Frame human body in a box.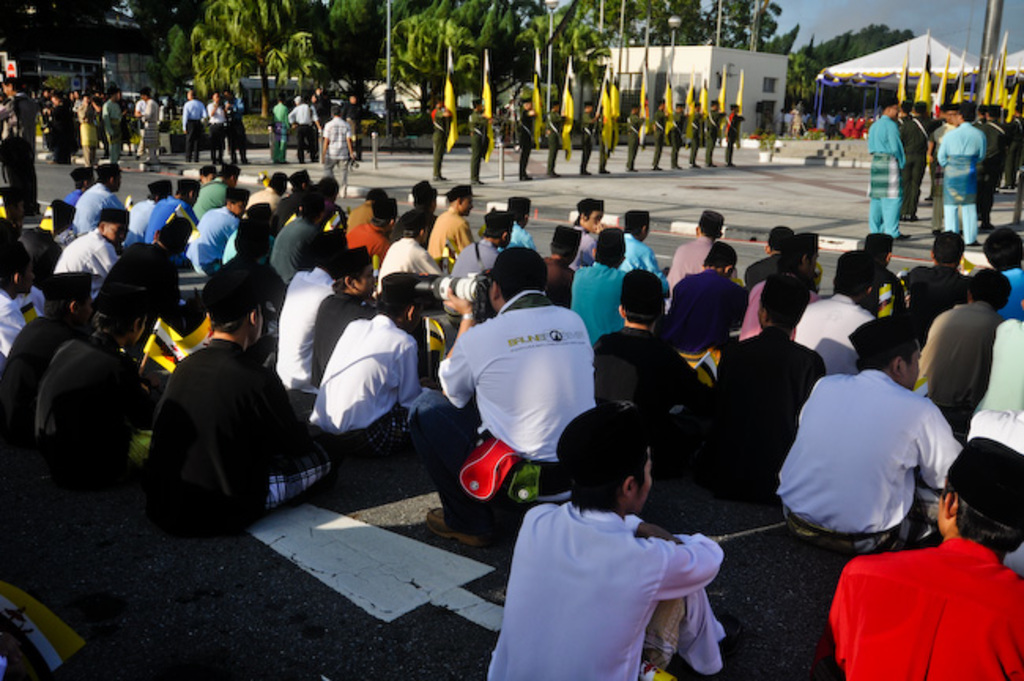
247:170:287:197.
